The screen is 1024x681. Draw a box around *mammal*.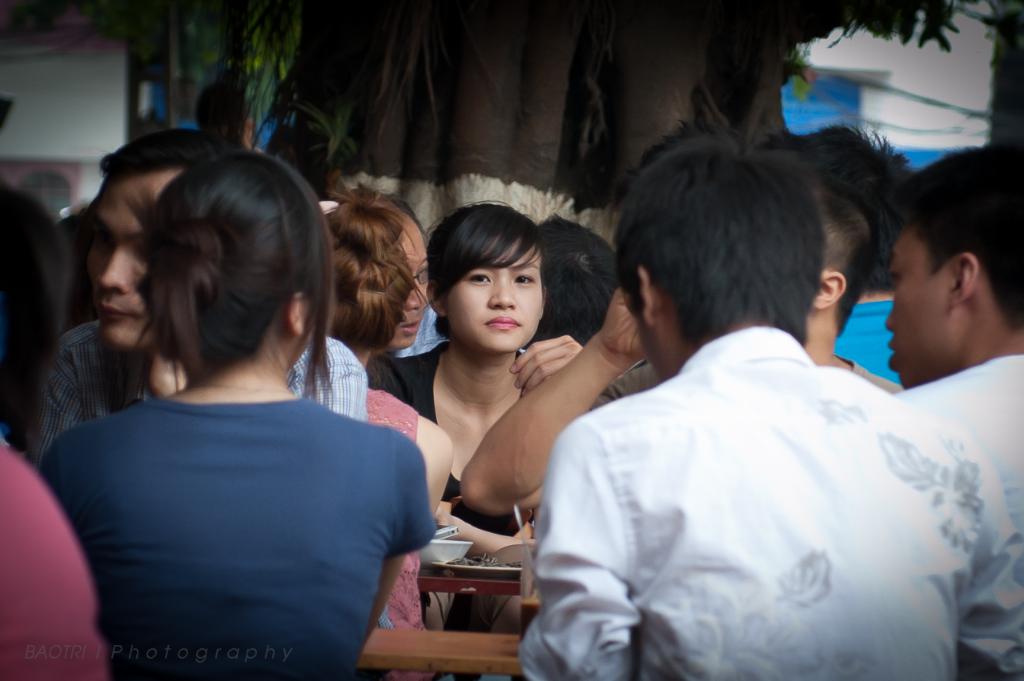
{"left": 889, "top": 133, "right": 1023, "bottom": 530}.
